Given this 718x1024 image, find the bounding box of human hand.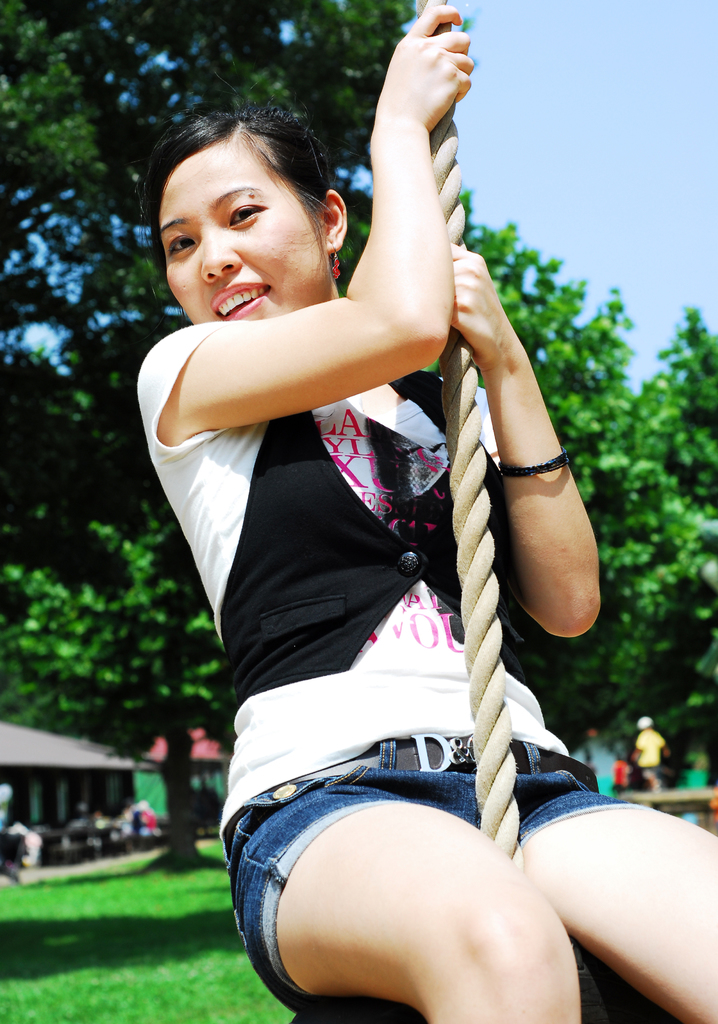
select_region(363, 12, 498, 198).
